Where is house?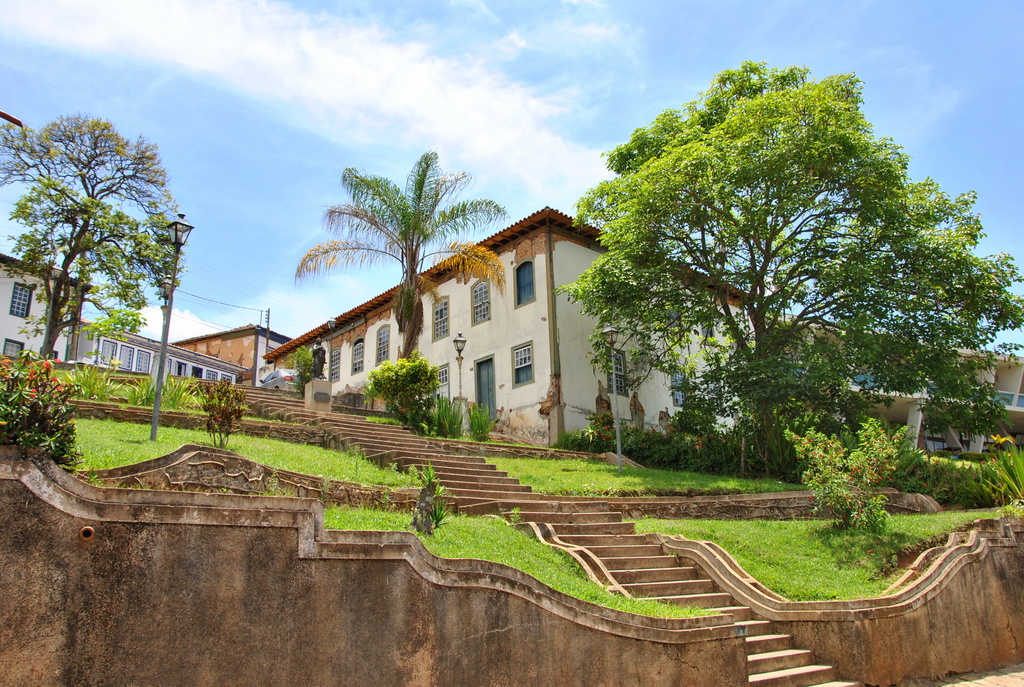
left=83, top=319, right=230, bottom=388.
